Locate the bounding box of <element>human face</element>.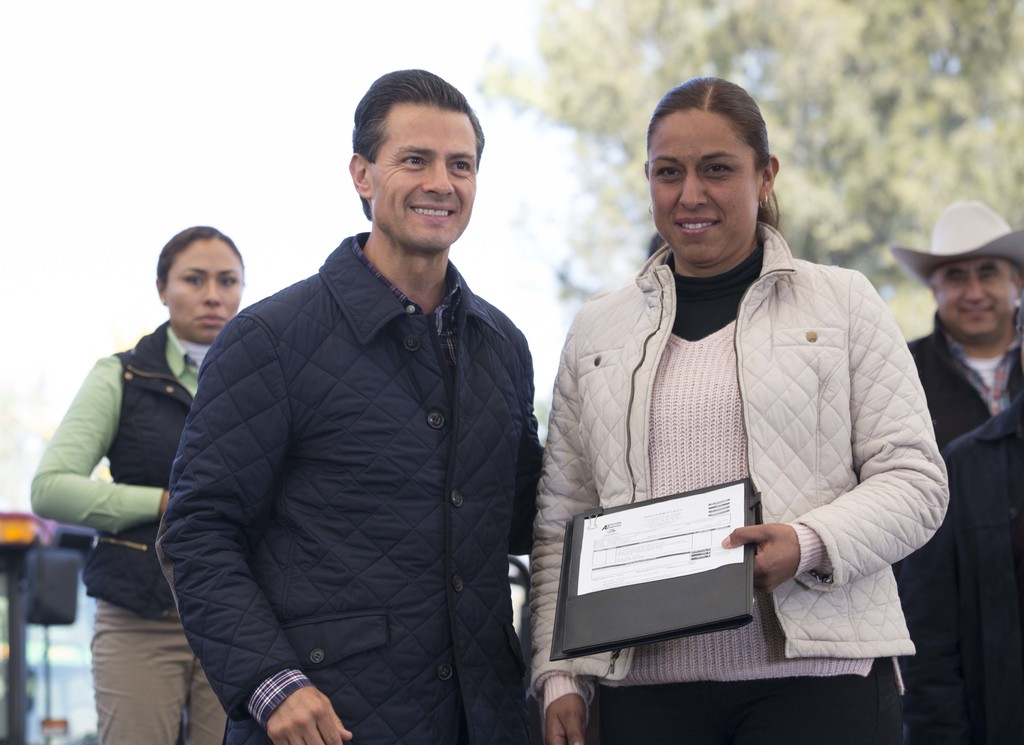
Bounding box: {"x1": 367, "y1": 106, "x2": 480, "y2": 256}.
